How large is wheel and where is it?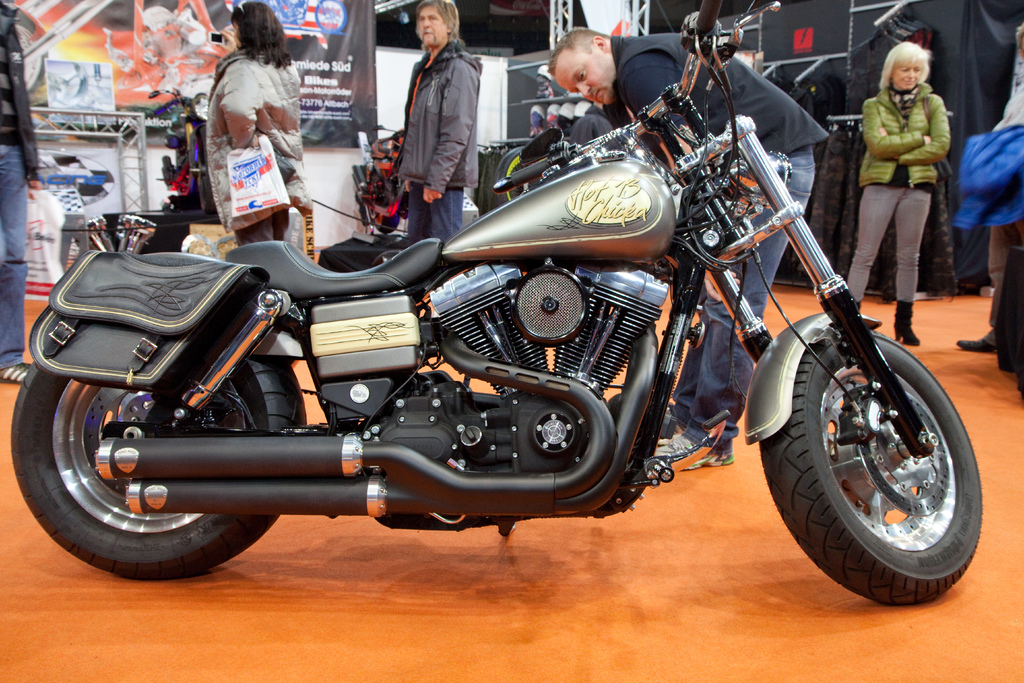
Bounding box: l=760, t=331, r=986, b=609.
